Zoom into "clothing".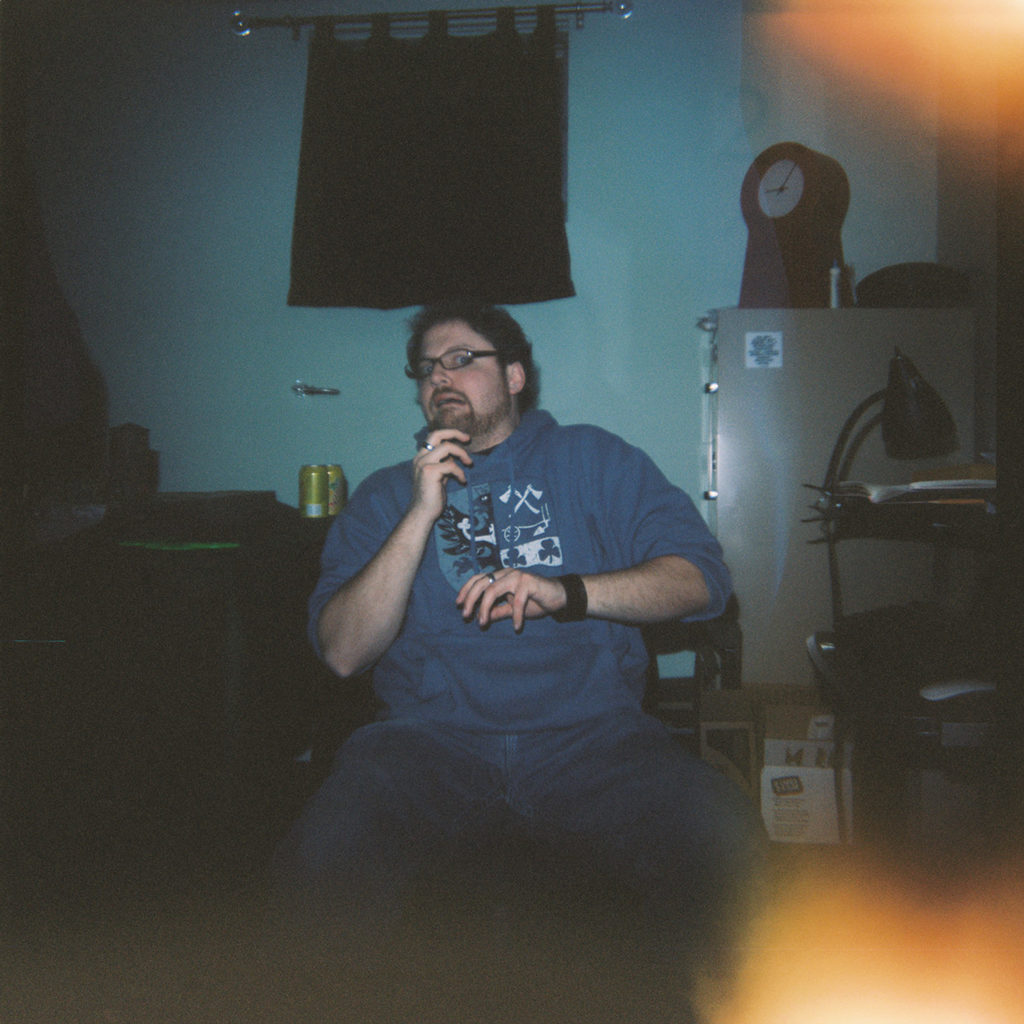
Zoom target: detection(222, 719, 851, 1023).
